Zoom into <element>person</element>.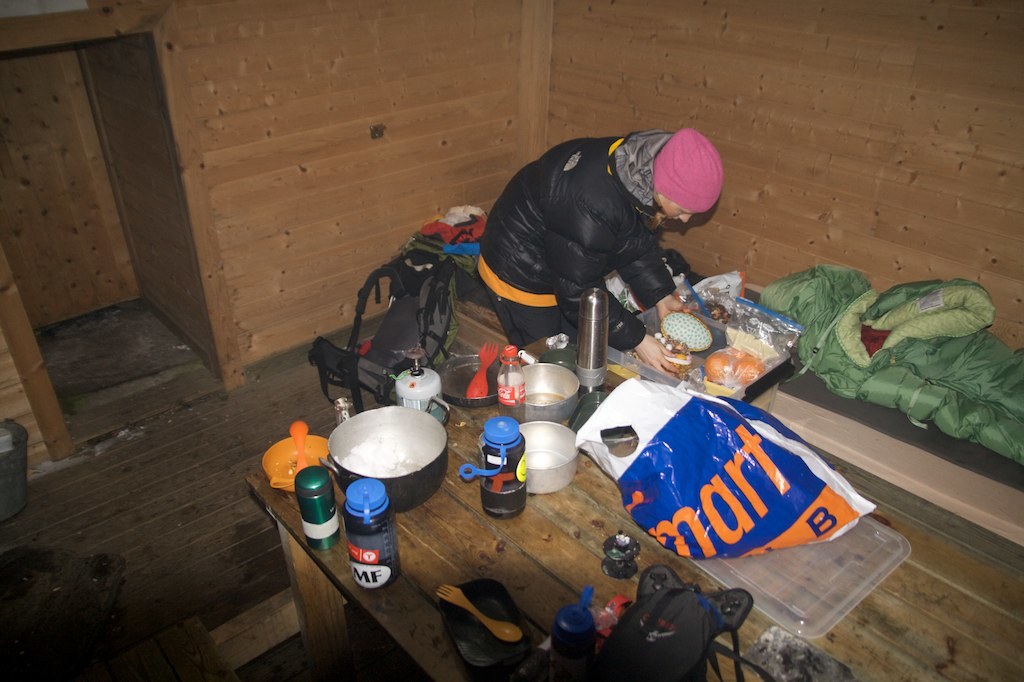
Zoom target: box=[477, 124, 727, 349].
